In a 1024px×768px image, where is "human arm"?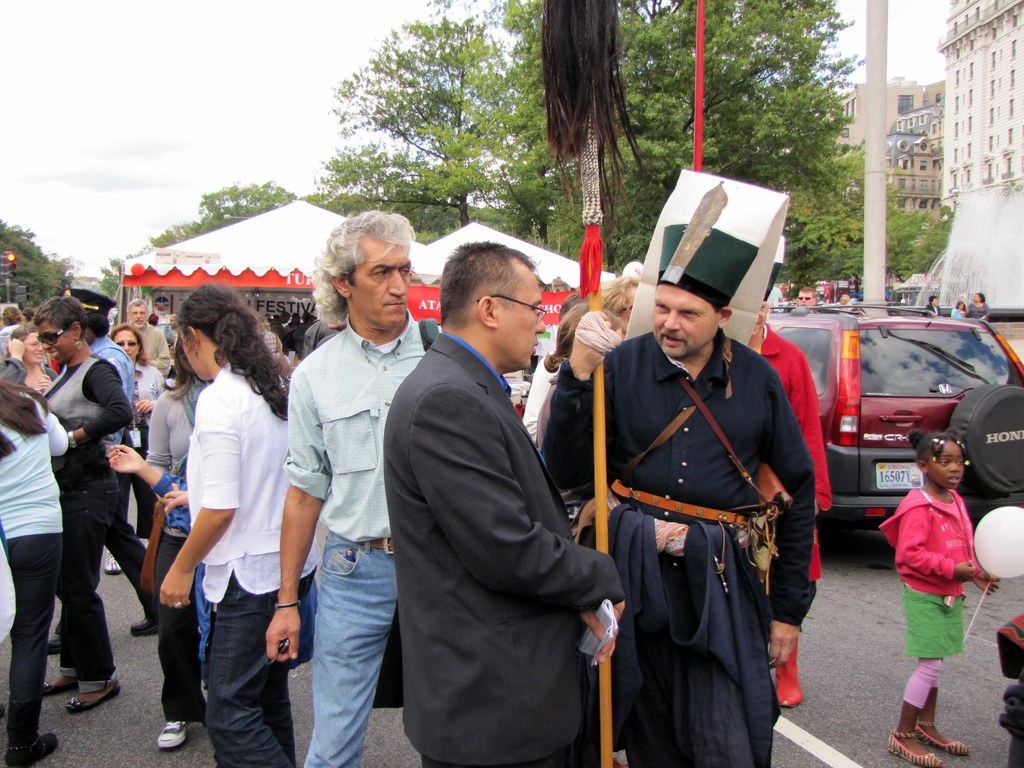
{"left": 149, "top": 332, "right": 172, "bottom": 375}.
